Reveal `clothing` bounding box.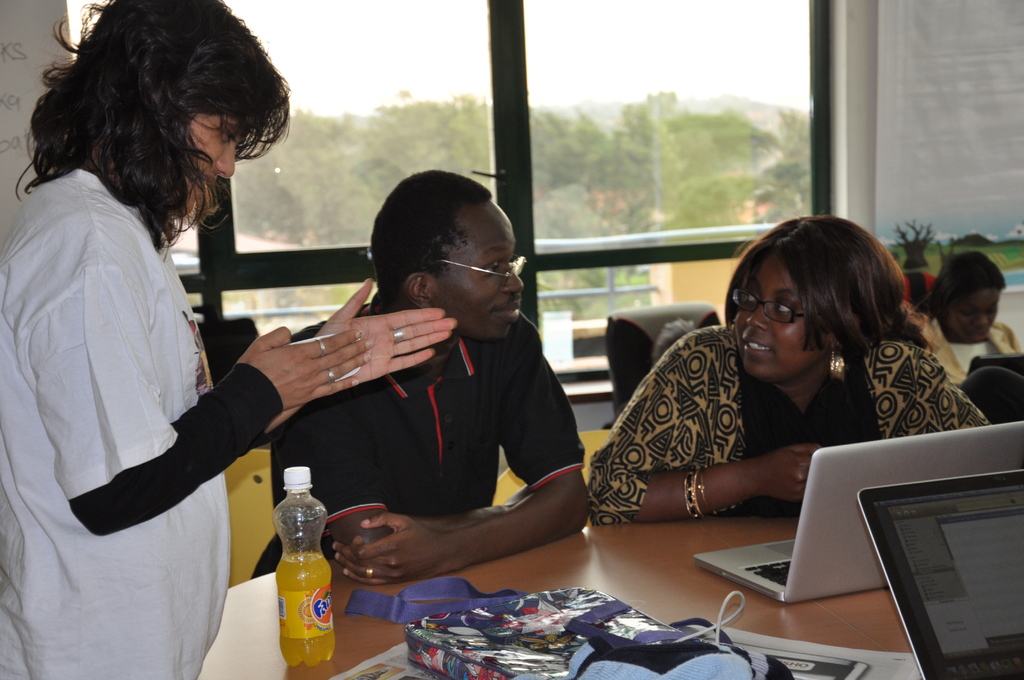
Revealed: pyautogui.locateOnScreen(570, 312, 1011, 511).
